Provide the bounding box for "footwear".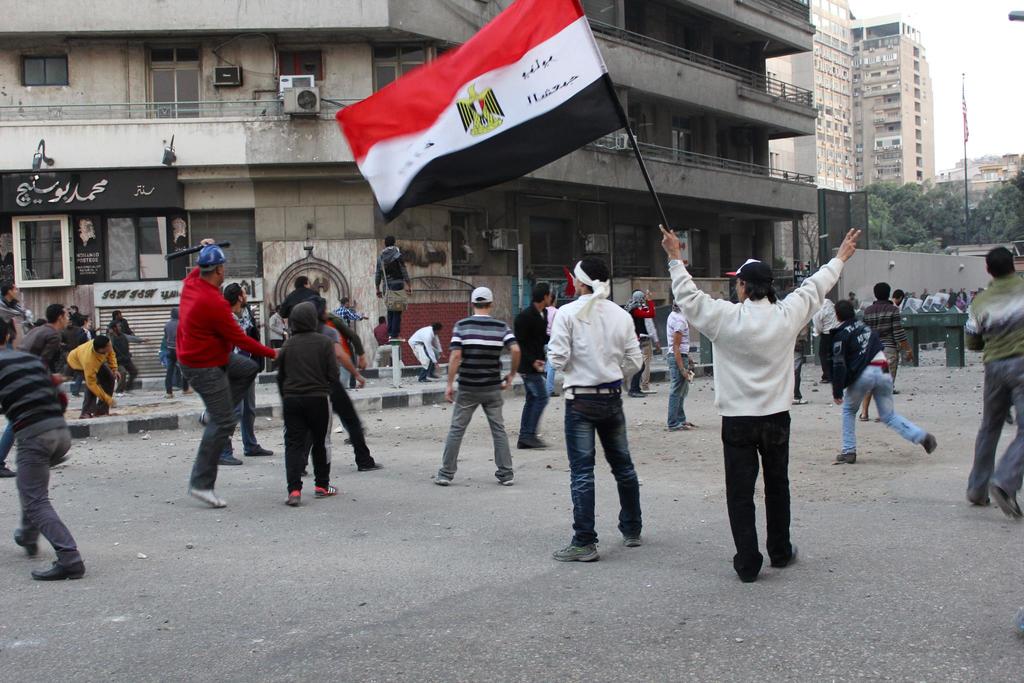
bbox(96, 400, 115, 420).
